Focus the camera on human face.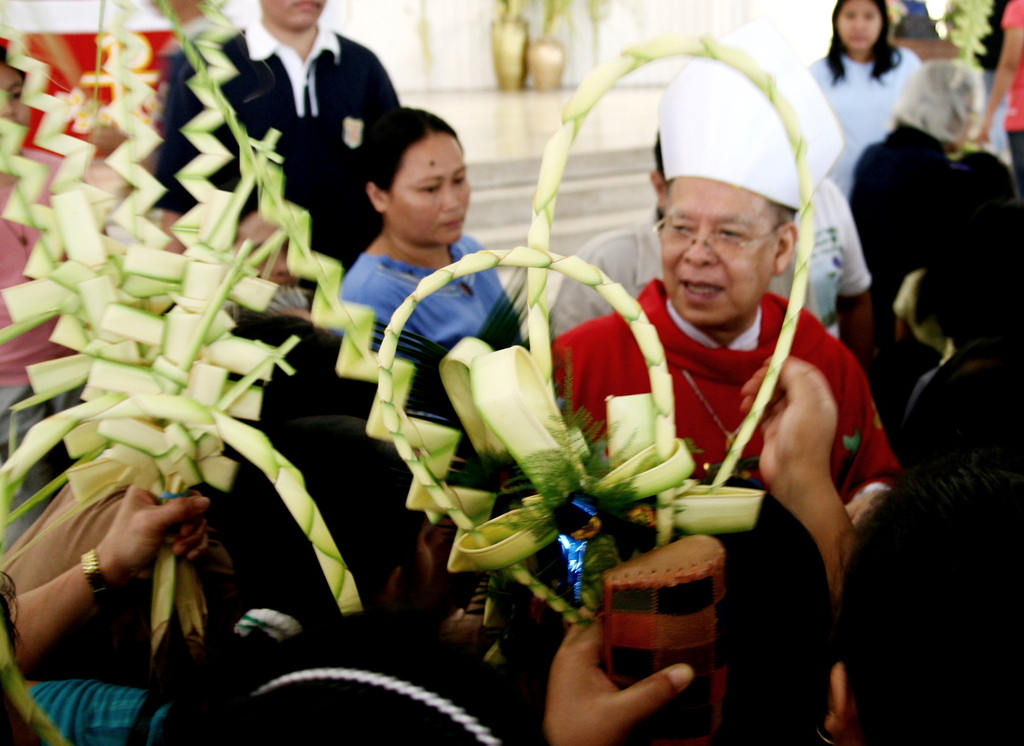
Focus region: 657 178 778 323.
